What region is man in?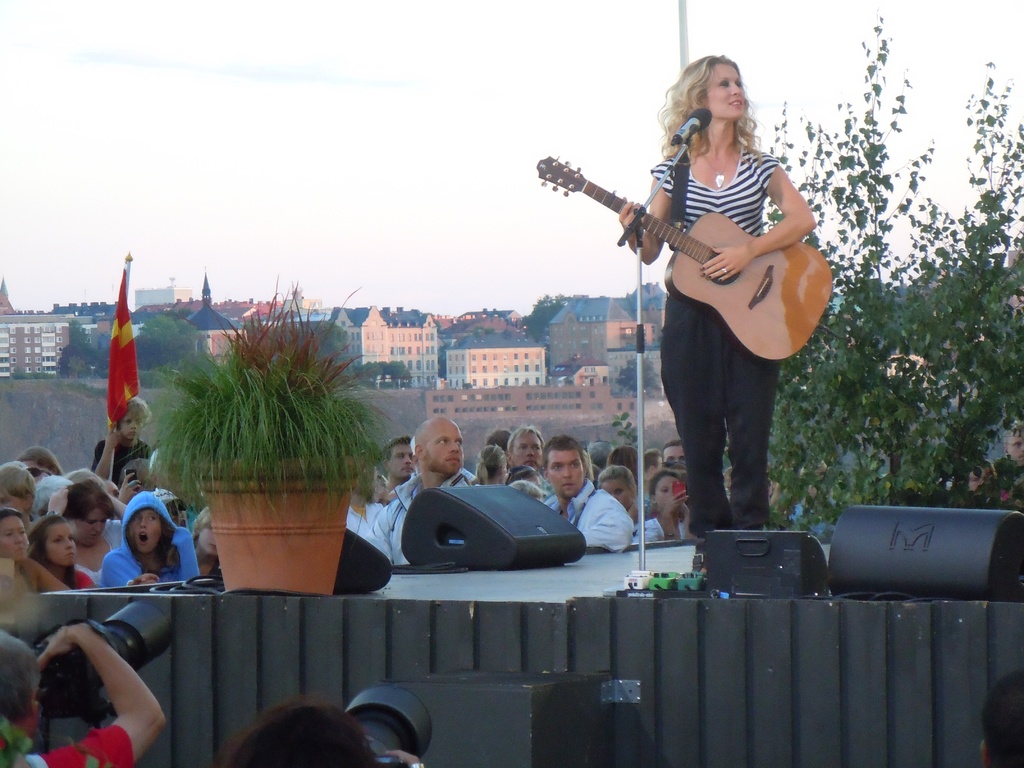
541/435/639/561.
